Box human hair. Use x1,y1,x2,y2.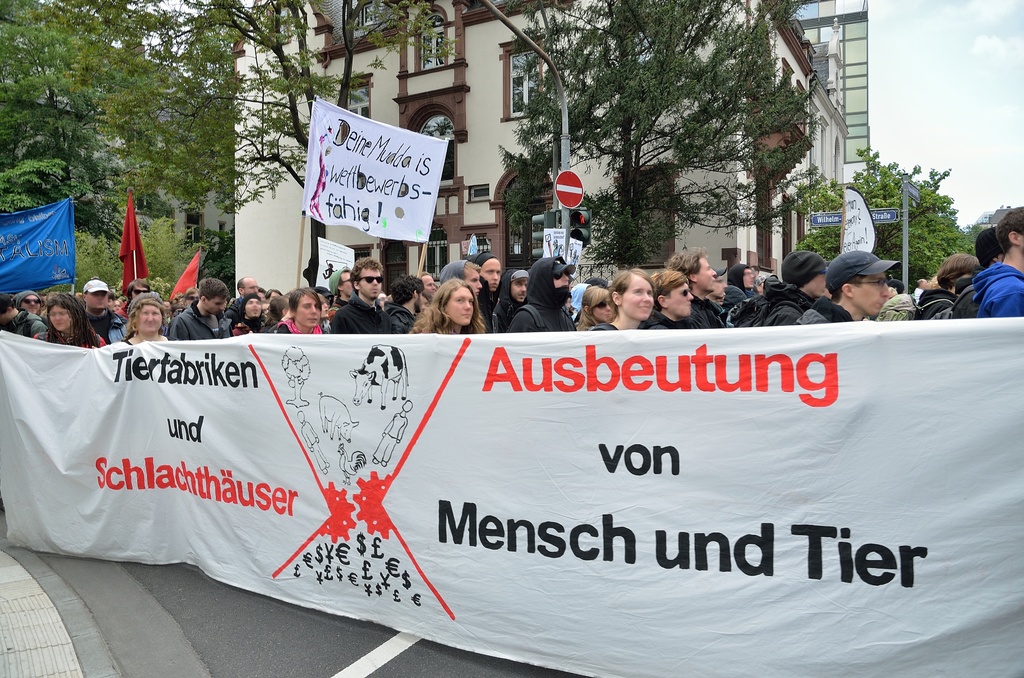
186,287,198,302.
